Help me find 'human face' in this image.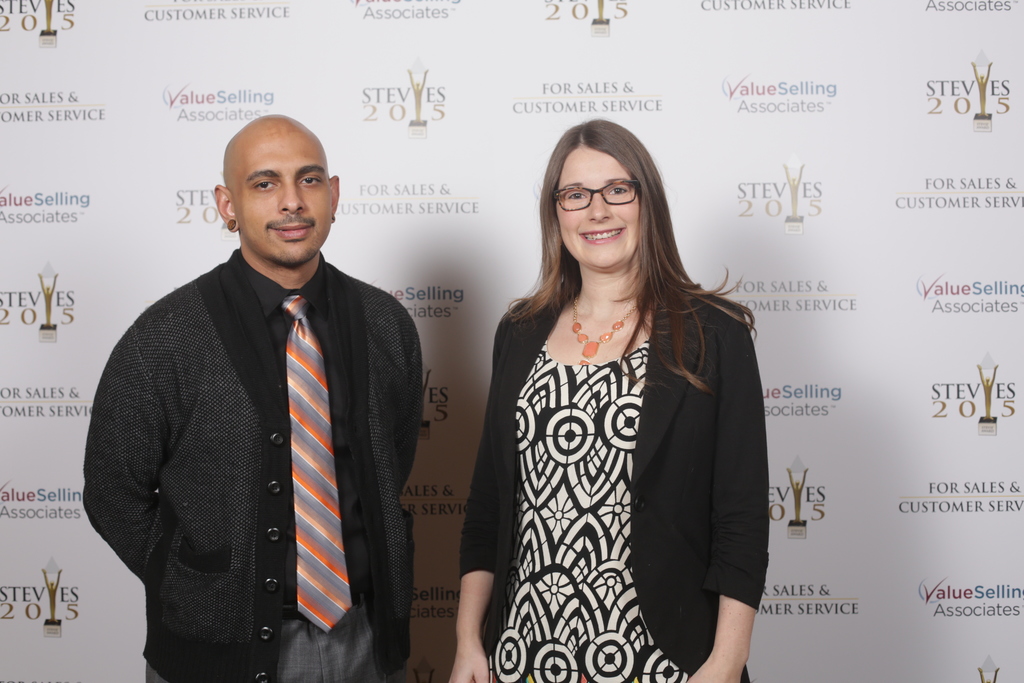
Found it: [558,140,645,276].
